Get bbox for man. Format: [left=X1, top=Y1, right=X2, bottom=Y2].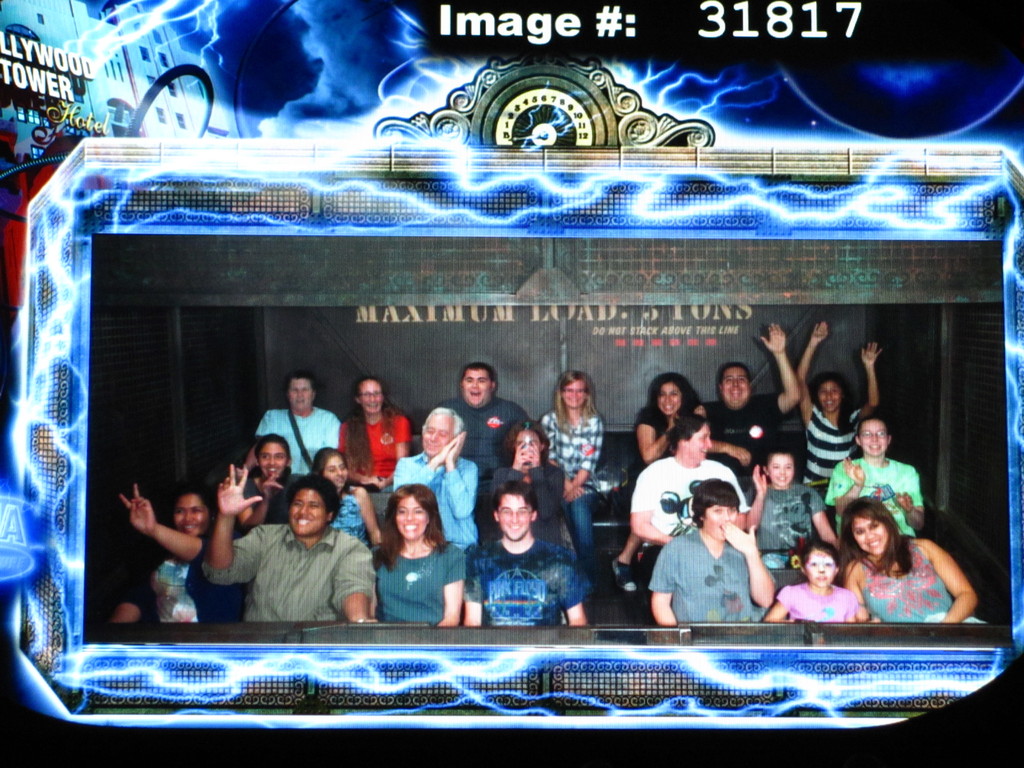
[left=203, top=463, right=378, bottom=625].
